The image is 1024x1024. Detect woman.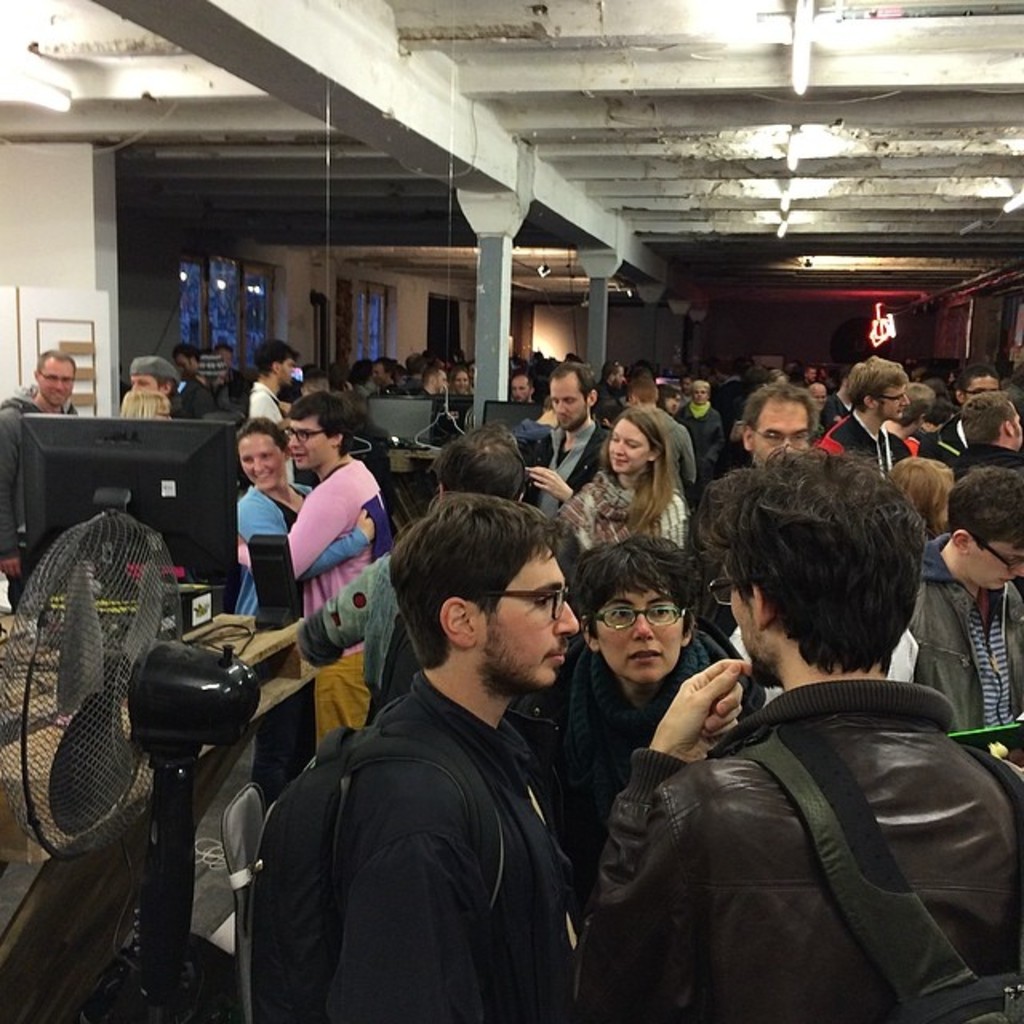
Detection: rect(237, 418, 378, 811).
